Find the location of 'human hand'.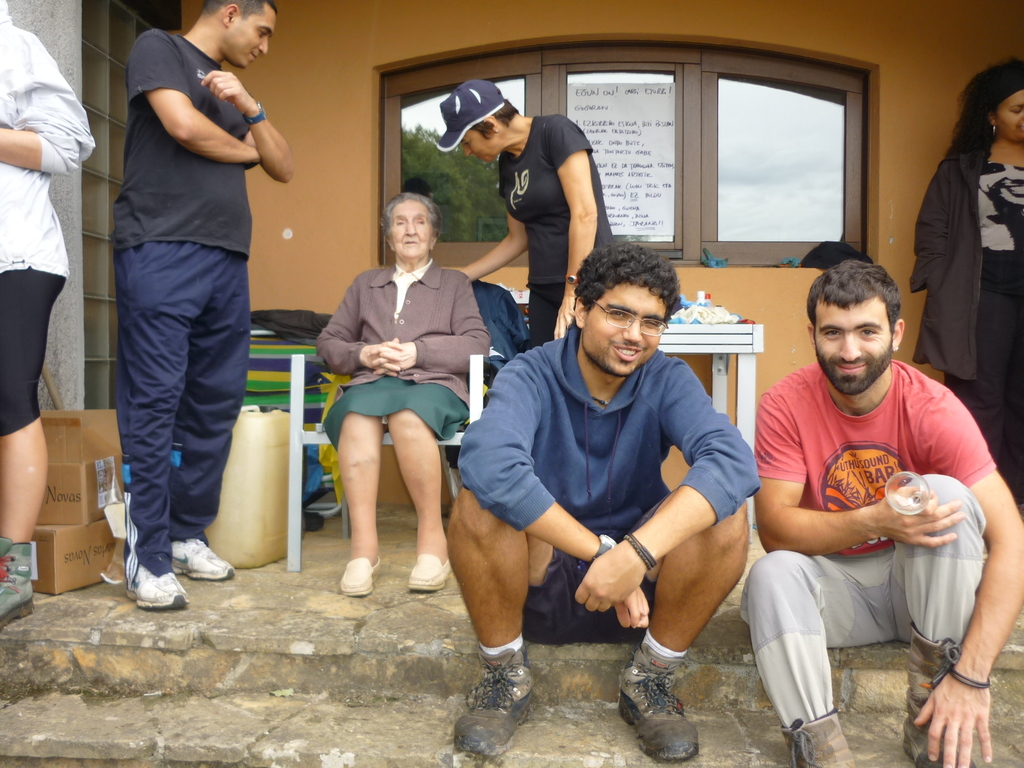
Location: bbox=[360, 338, 403, 379].
